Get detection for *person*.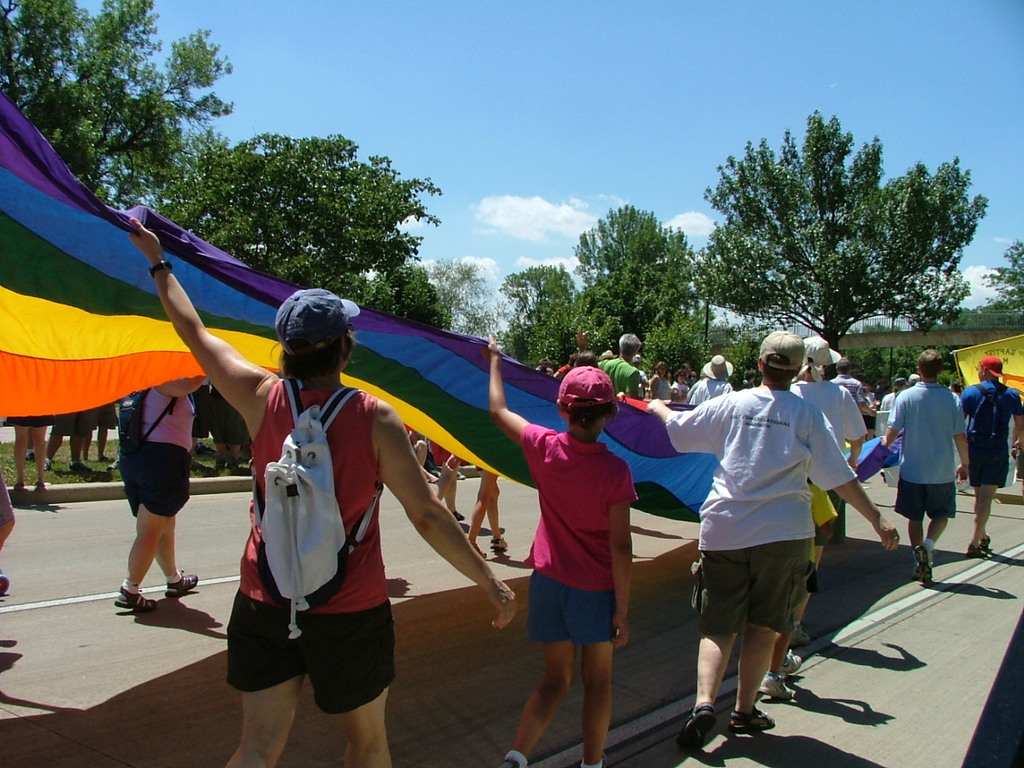
Detection: 782:330:867:694.
